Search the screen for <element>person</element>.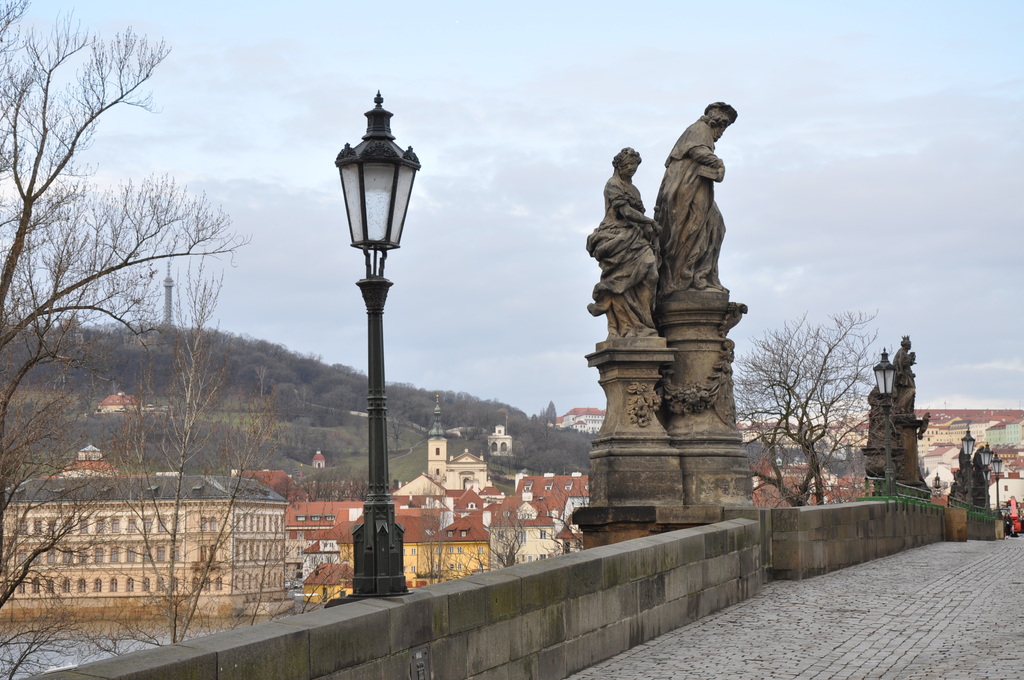
Found at x1=579 y1=137 x2=666 y2=334.
